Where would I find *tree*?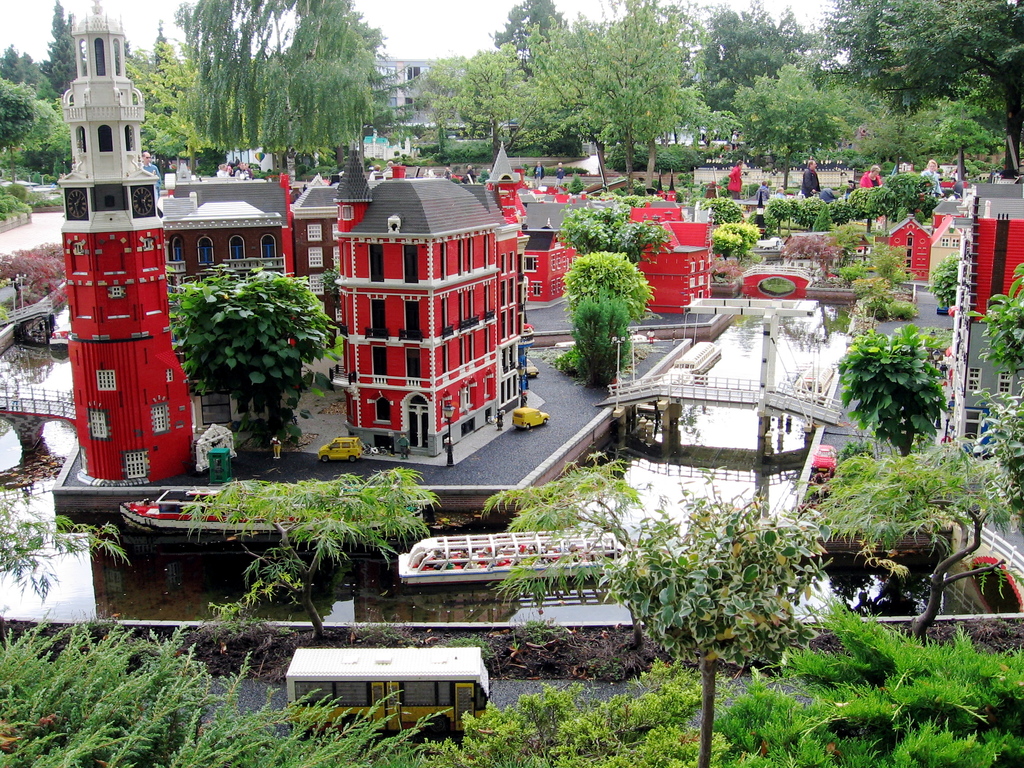
At <bbox>0, 244, 60, 303</bbox>.
